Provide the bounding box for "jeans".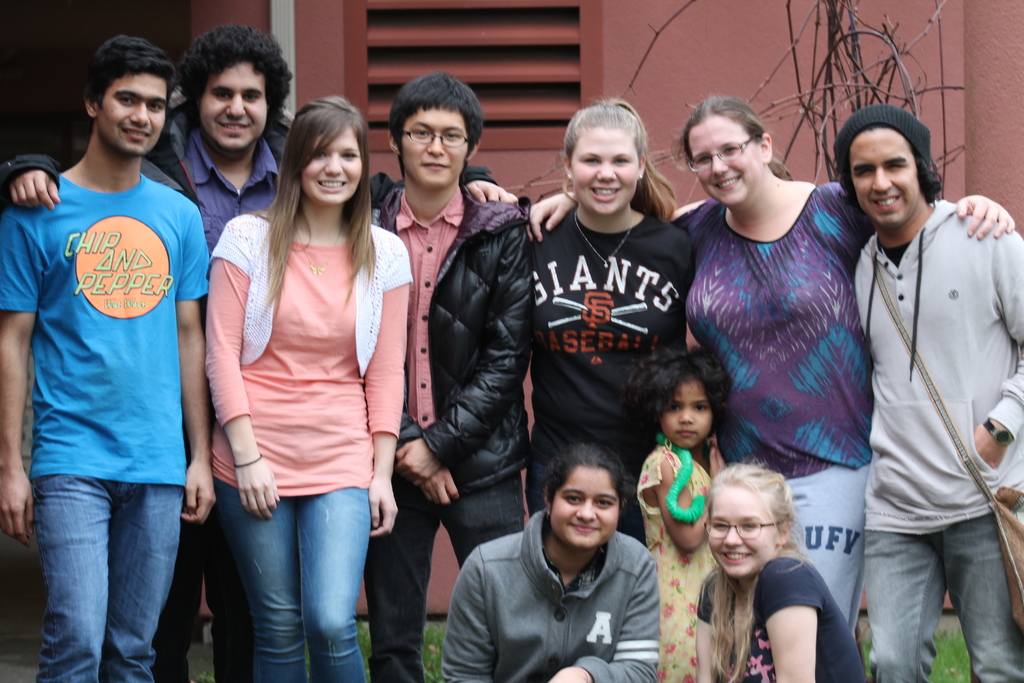
pyautogui.locateOnScreen(22, 474, 189, 680).
